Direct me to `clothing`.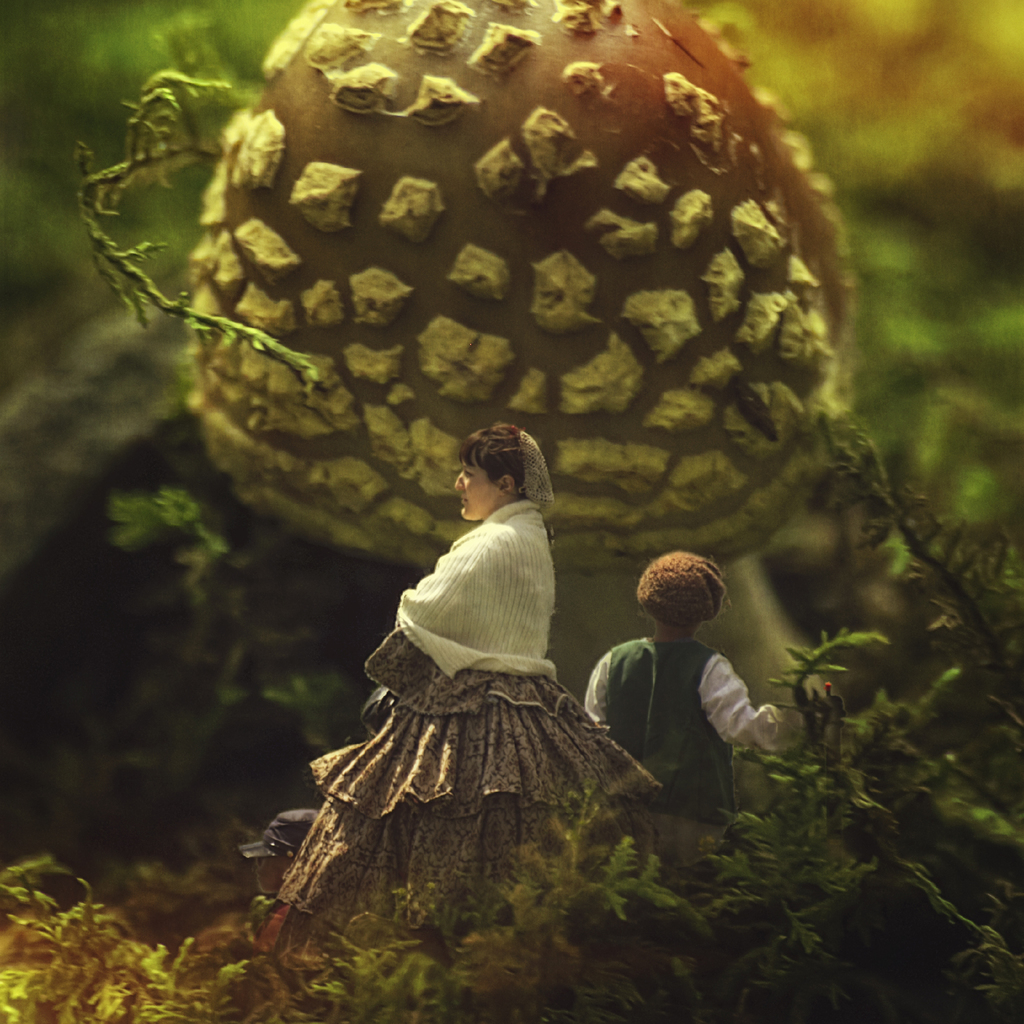
Direction: (585,588,772,835).
